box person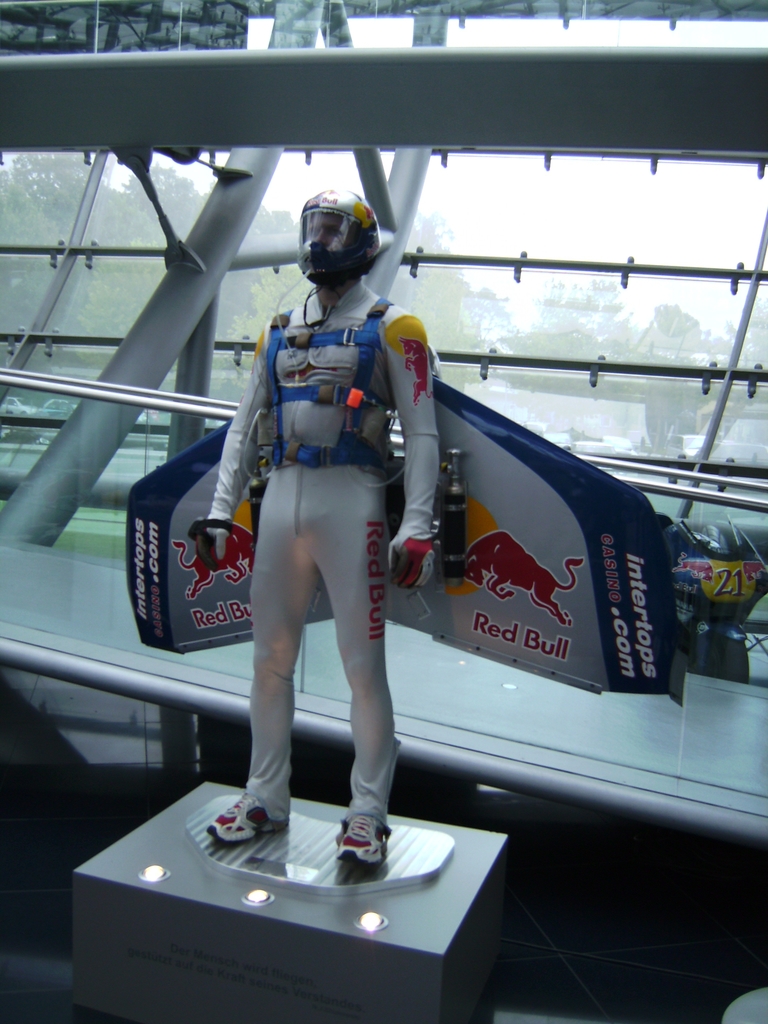
(left=214, top=175, right=457, bottom=882)
